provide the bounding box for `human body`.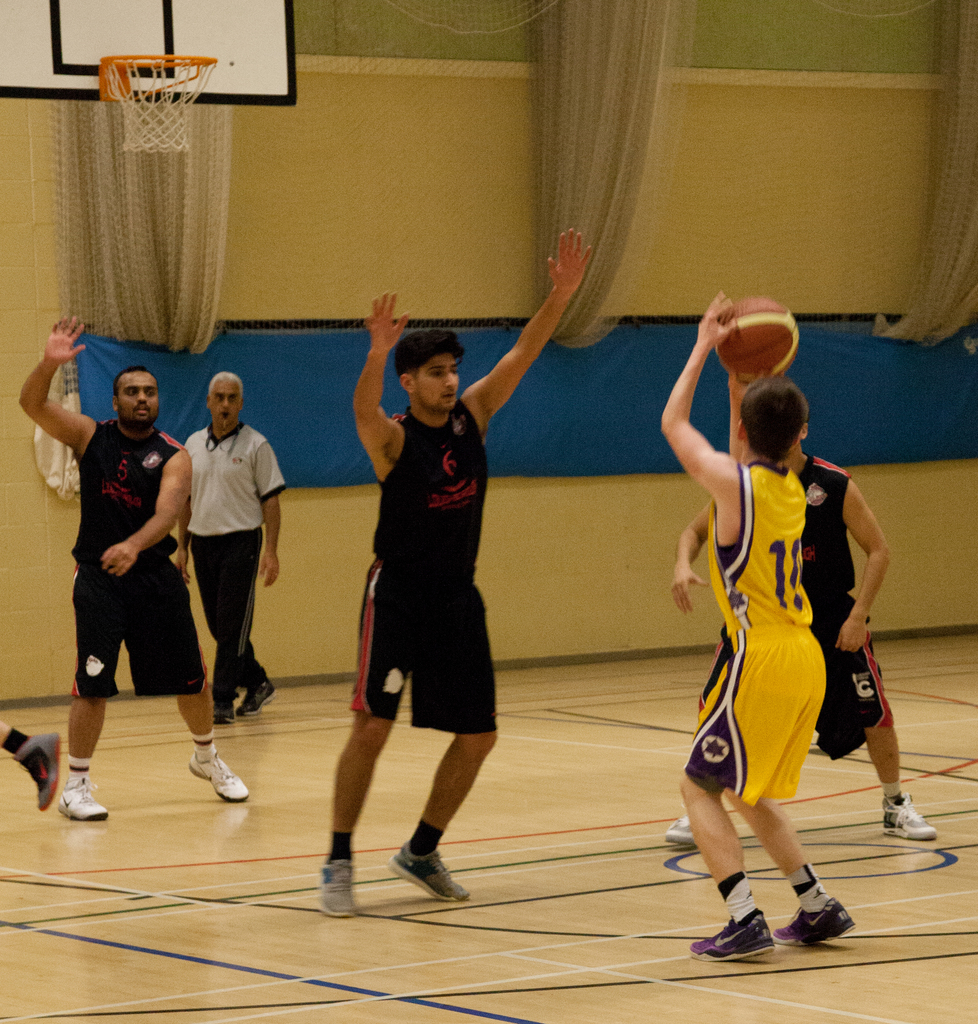
663/404/950/858.
